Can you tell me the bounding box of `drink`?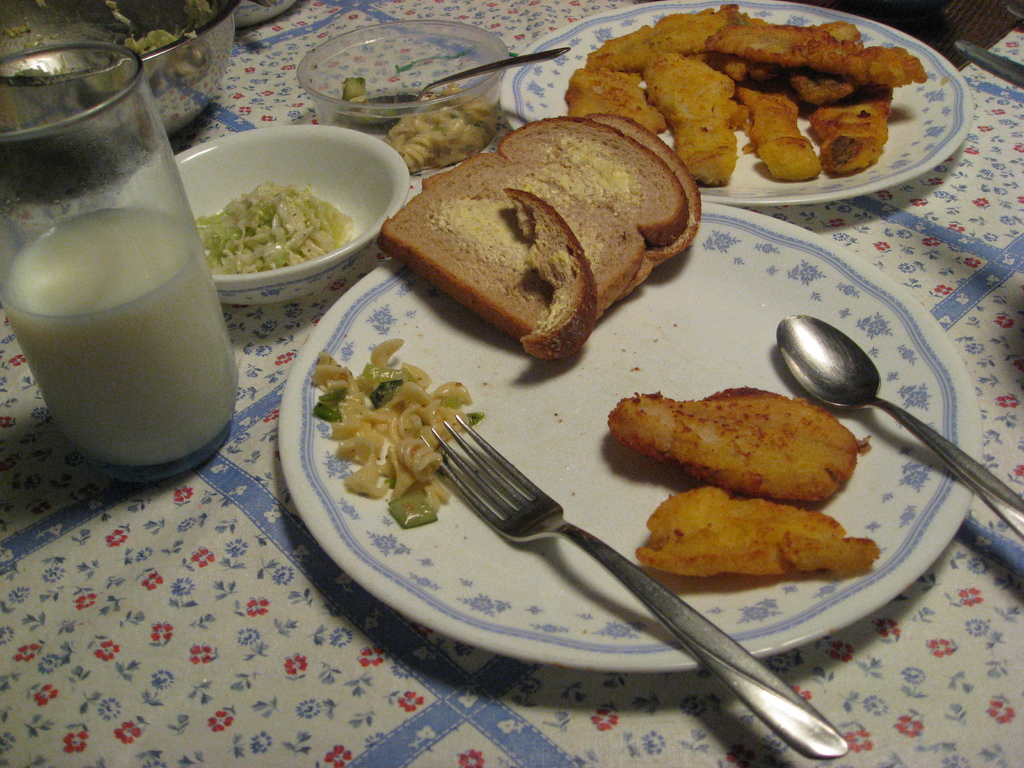
[0, 207, 243, 471].
